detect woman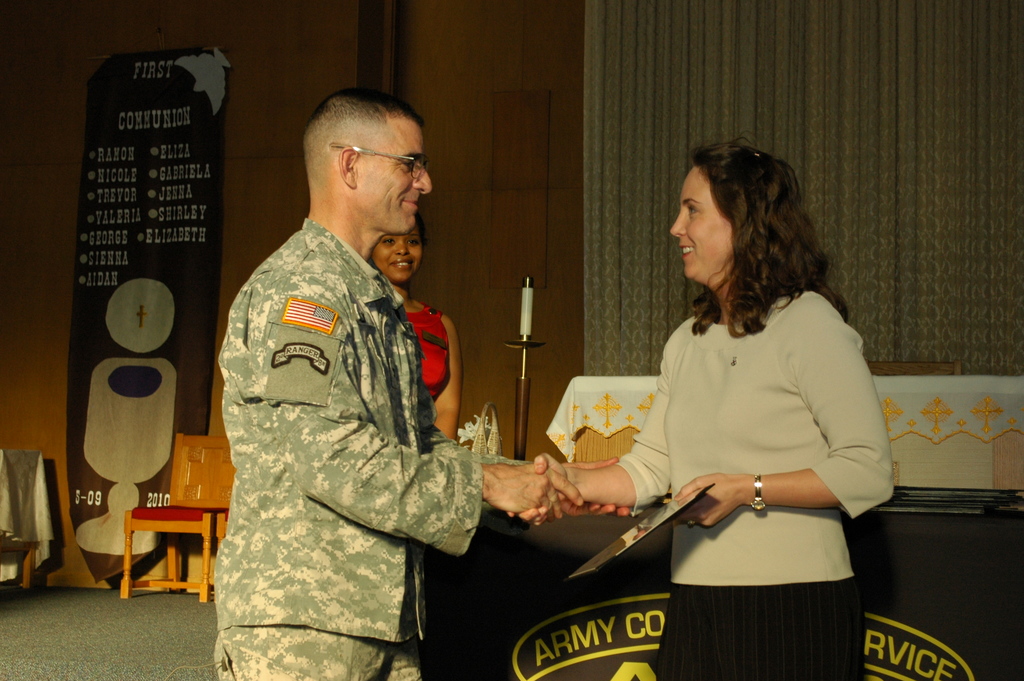
bbox=(370, 211, 468, 445)
